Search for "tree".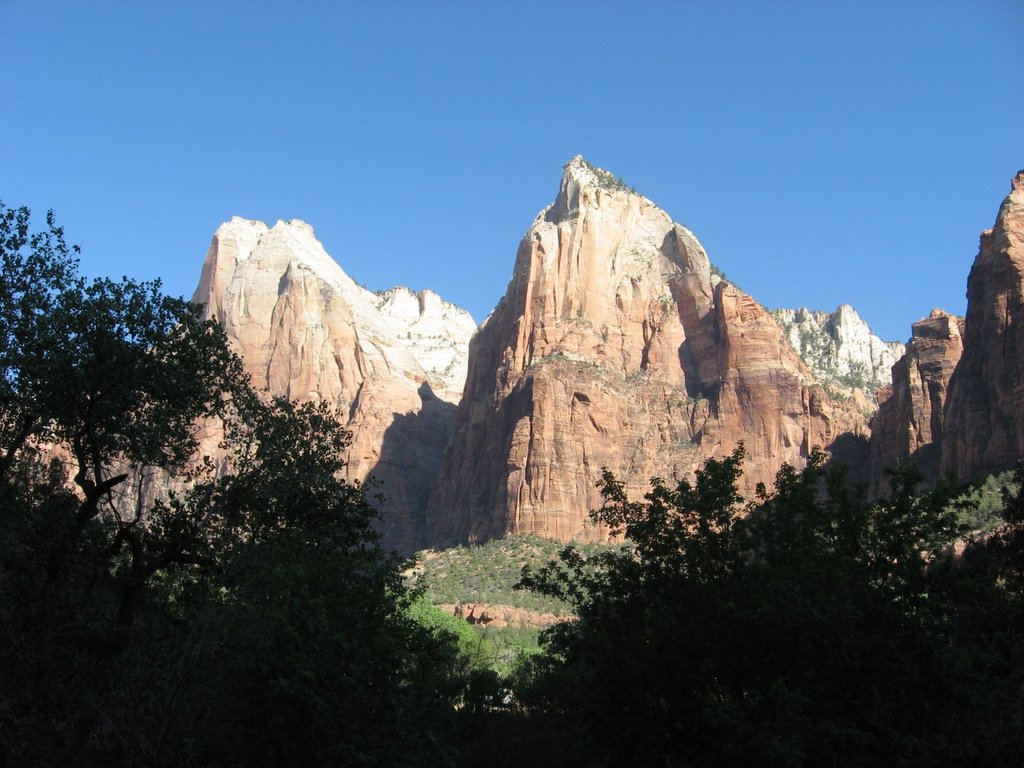
Found at locate(0, 200, 482, 767).
